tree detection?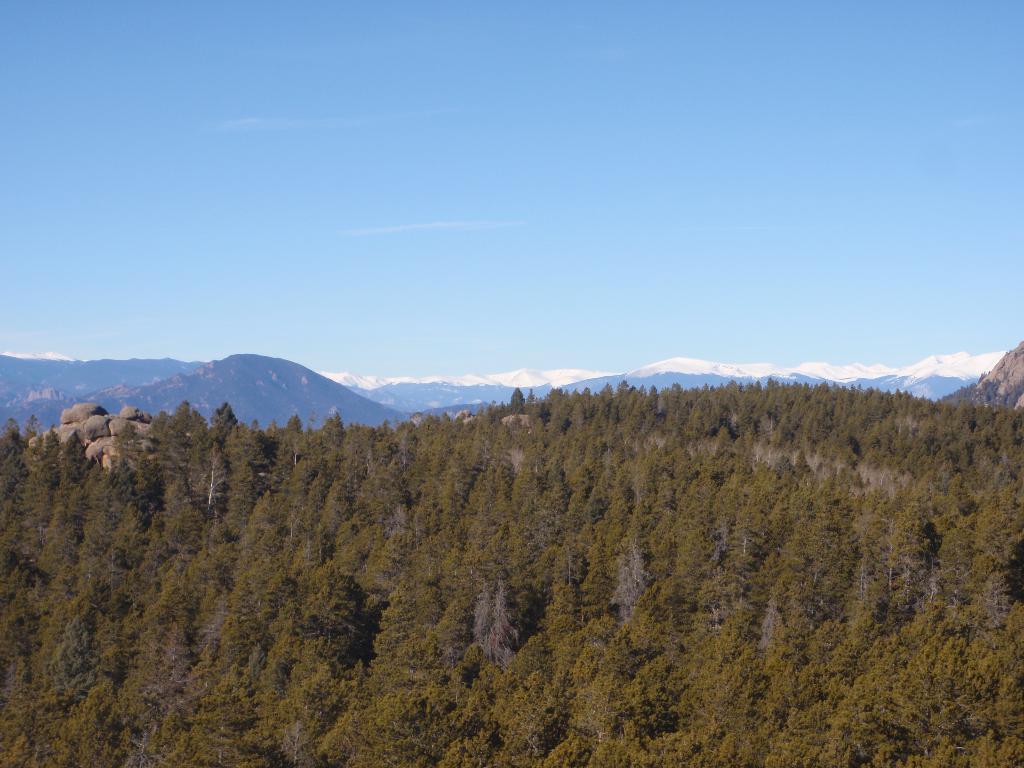
<bbox>451, 584, 536, 679</bbox>
